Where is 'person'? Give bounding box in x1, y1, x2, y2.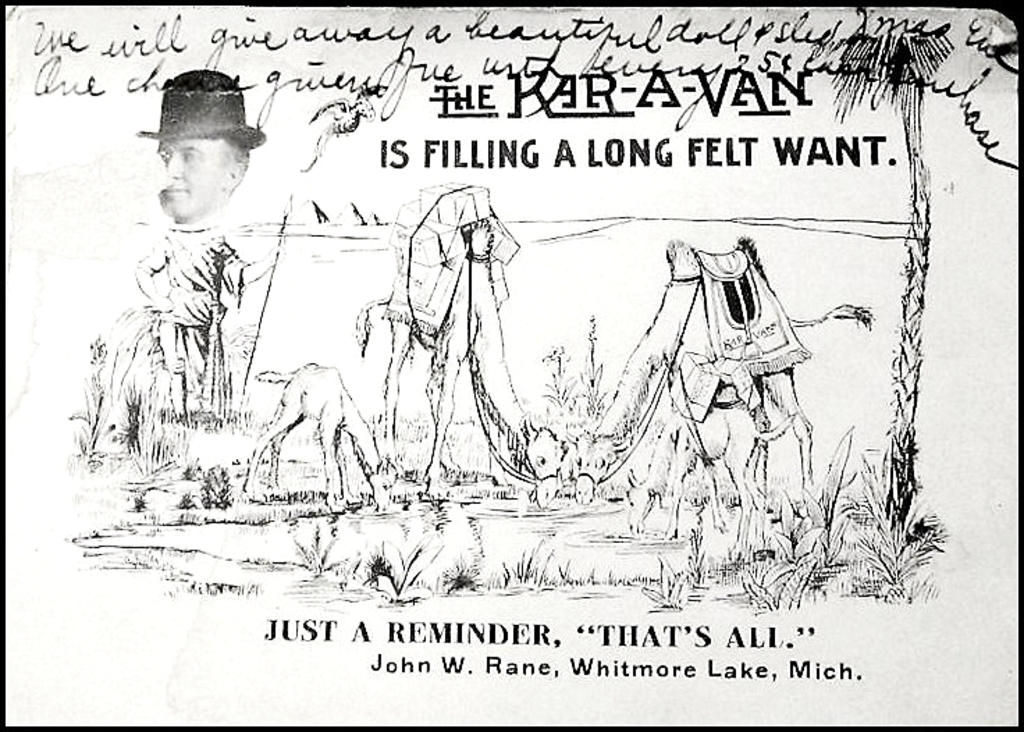
142, 64, 277, 422.
